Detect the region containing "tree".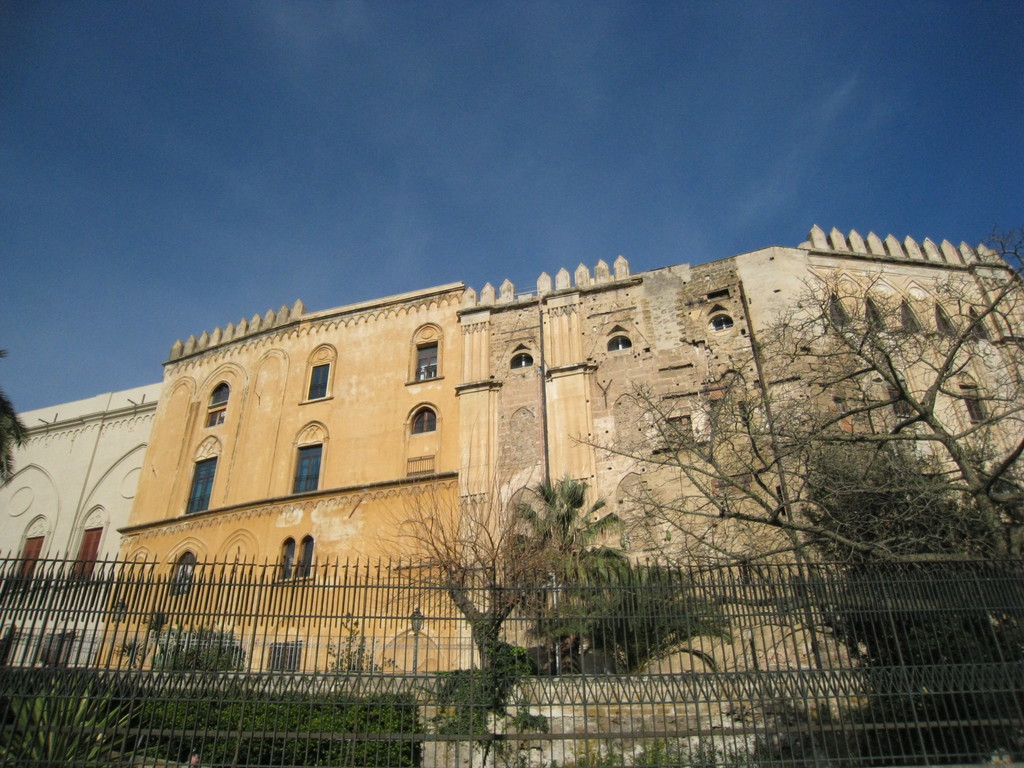
l=0, t=347, r=42, b=474.
